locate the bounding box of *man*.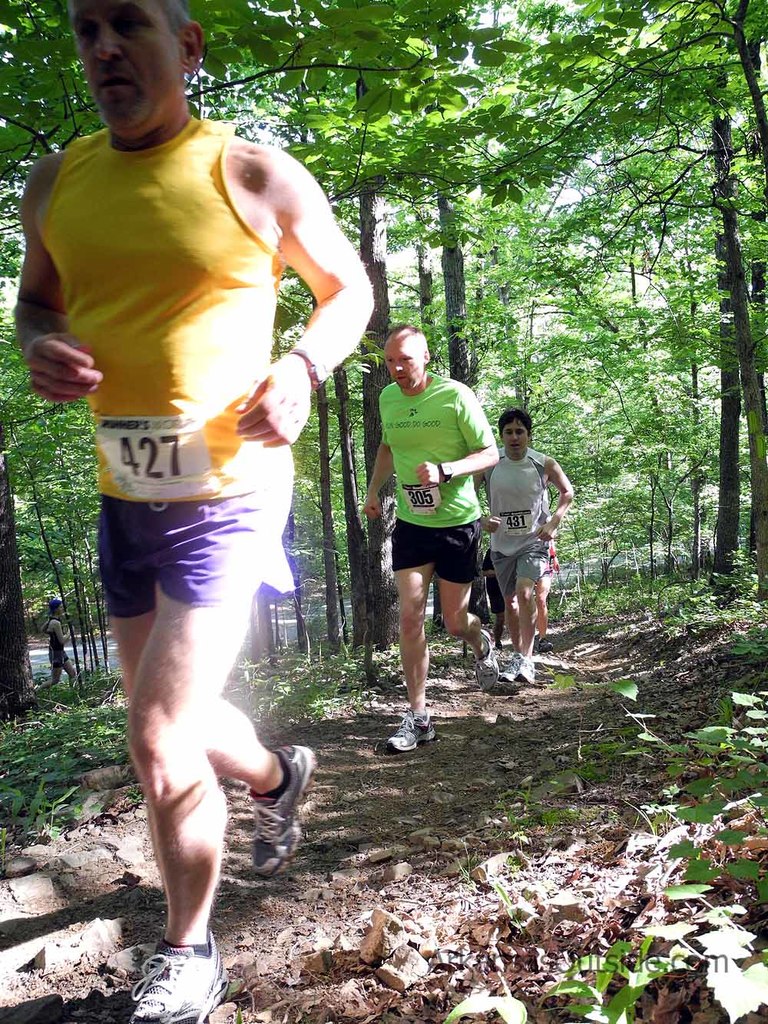
Bounding box: bbox=(359, 326, 500, 747).
